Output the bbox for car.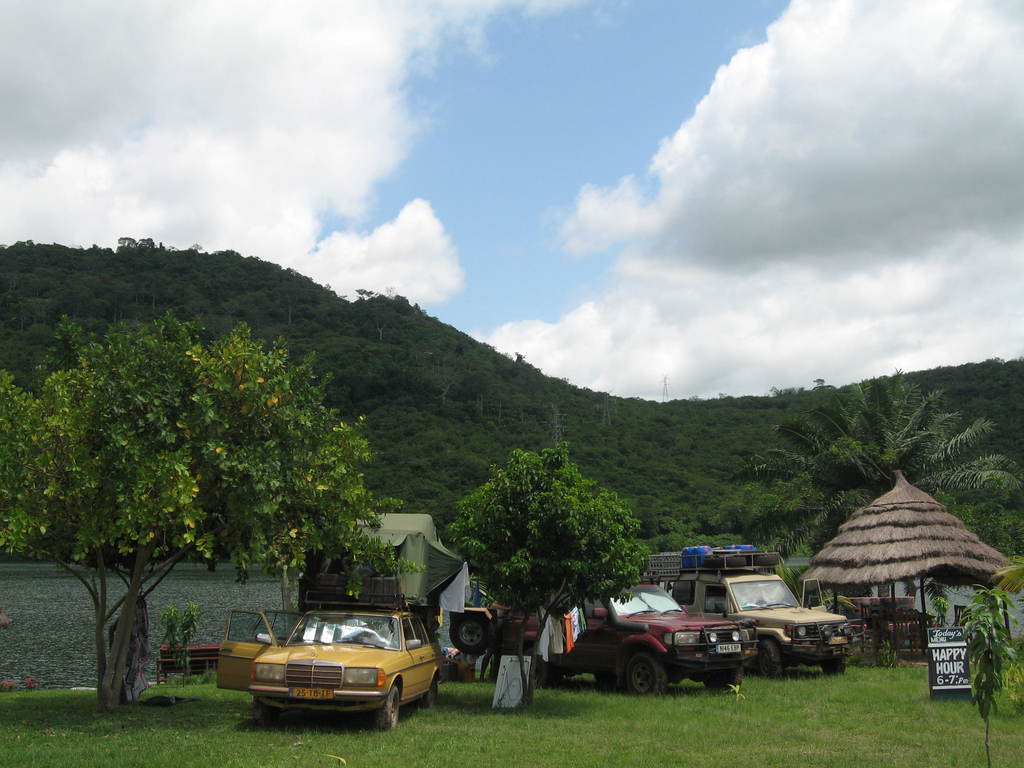
rect(456, 576, 738, 695).
